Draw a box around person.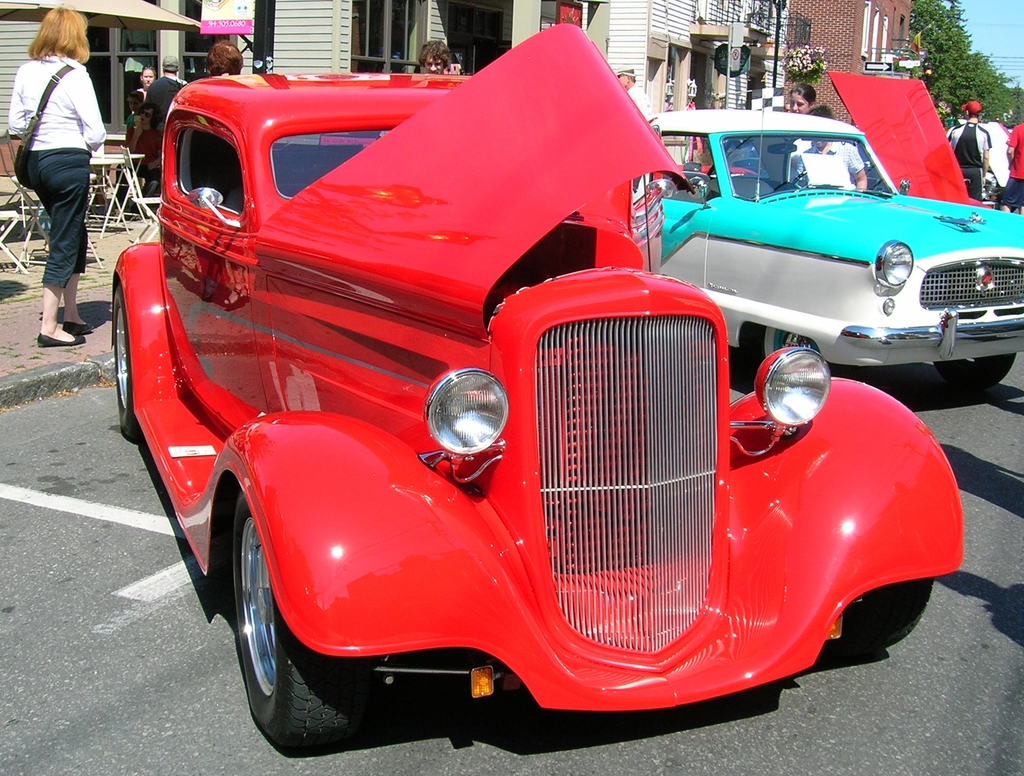
115,100,161,212.
